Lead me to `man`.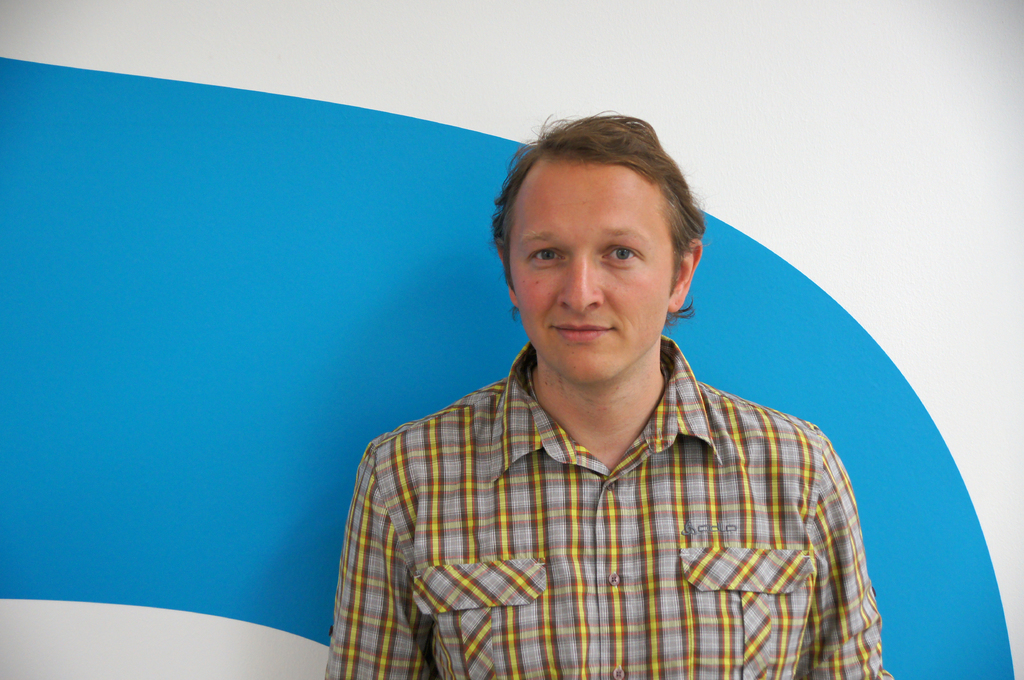
Lead to (334,106,914,673).
